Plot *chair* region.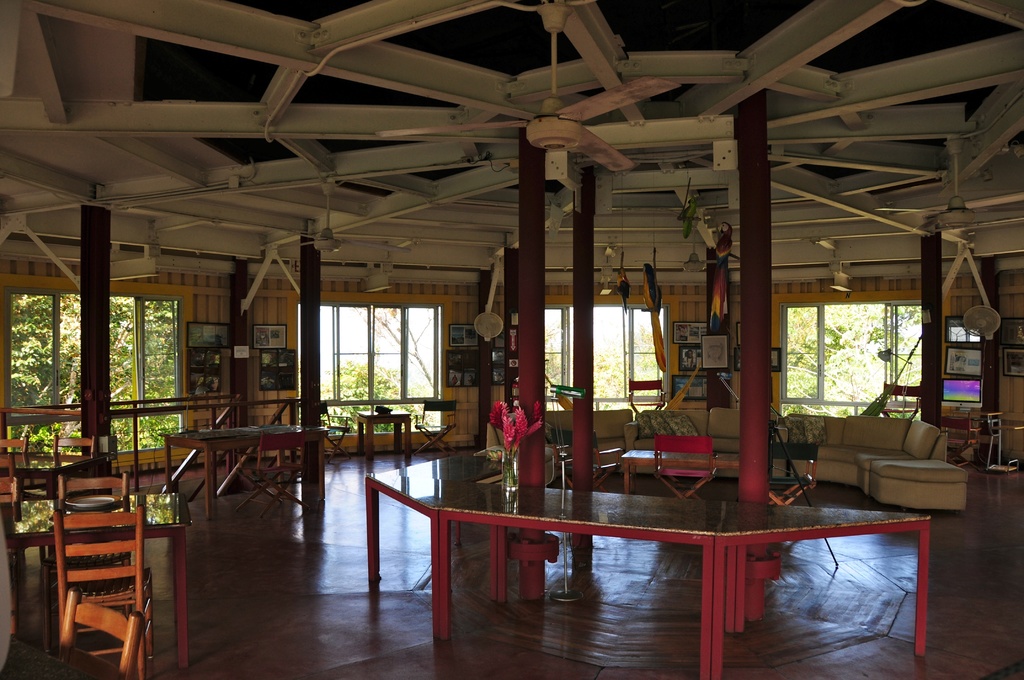
Plotted at <box>63,588,143,679</box>.
